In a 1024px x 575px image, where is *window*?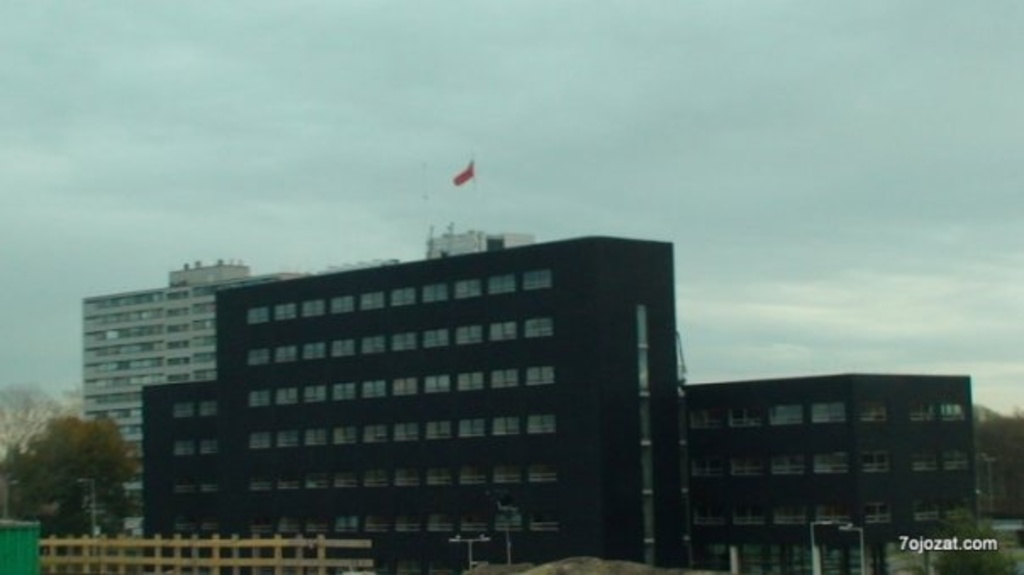
<box>426,421,451,441</box>.
